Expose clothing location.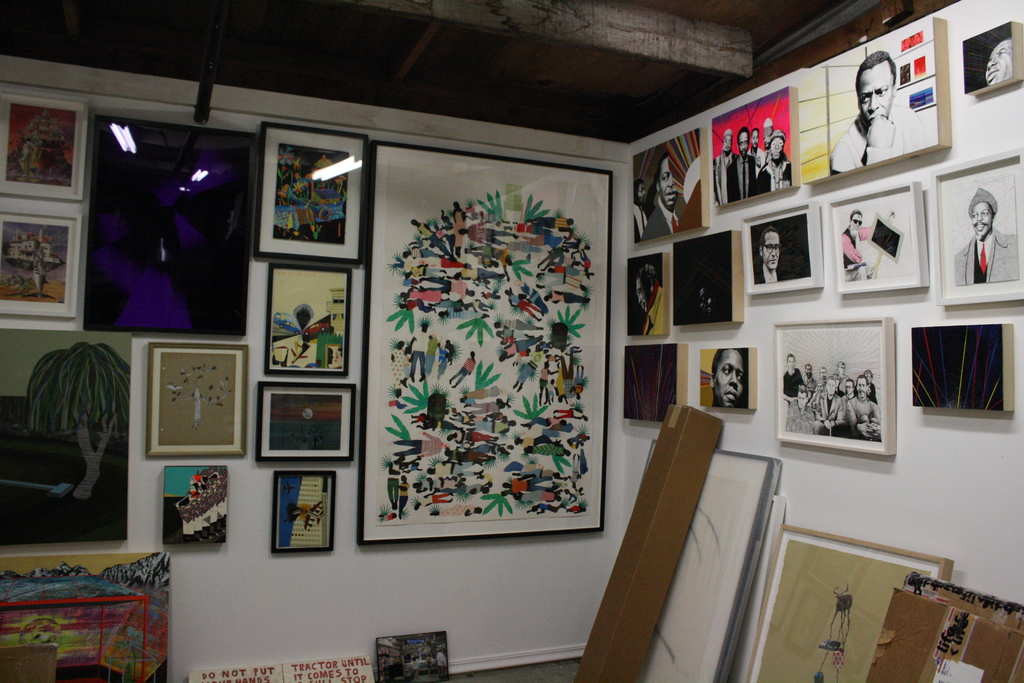
Exposed at 838 220 867 260.
